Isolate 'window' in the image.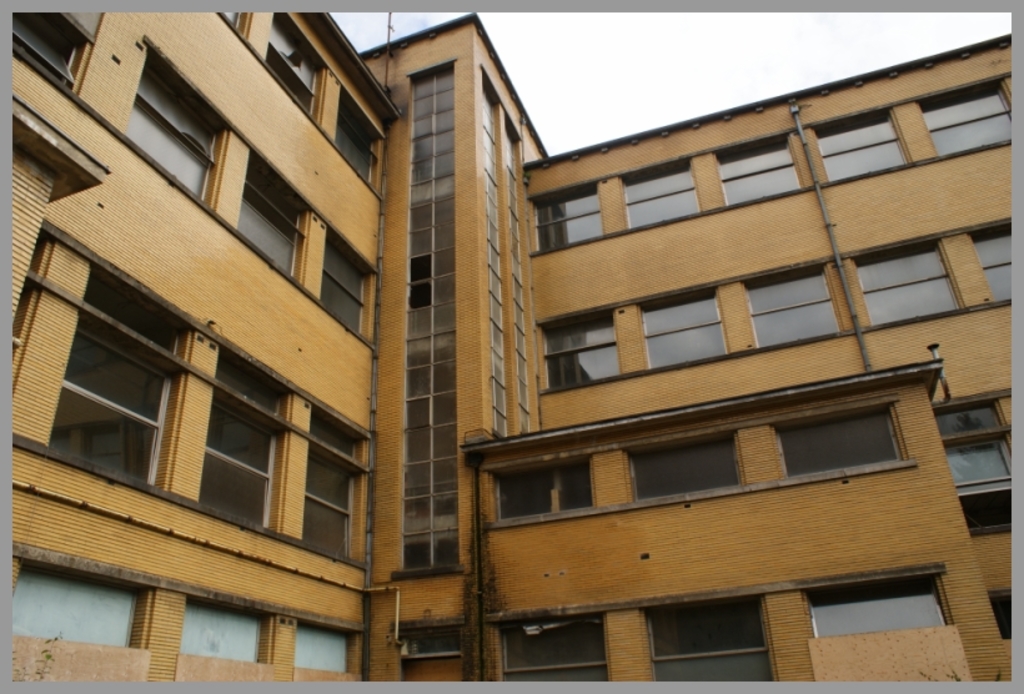
Isolated region: region(642, 286, 726, 367).
